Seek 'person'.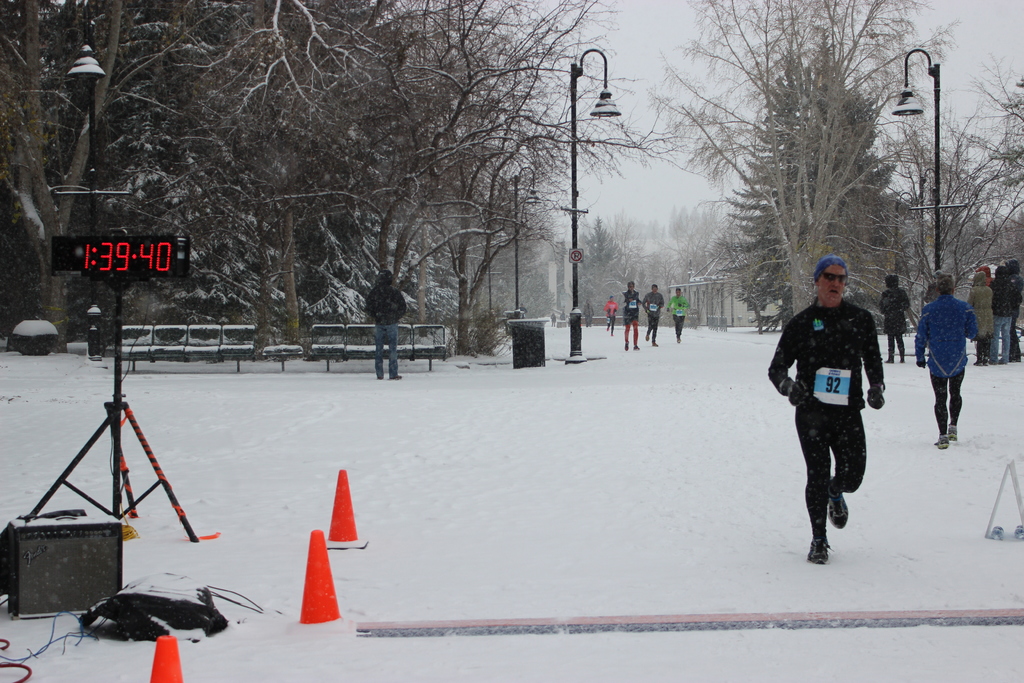
880:273:913:361.
